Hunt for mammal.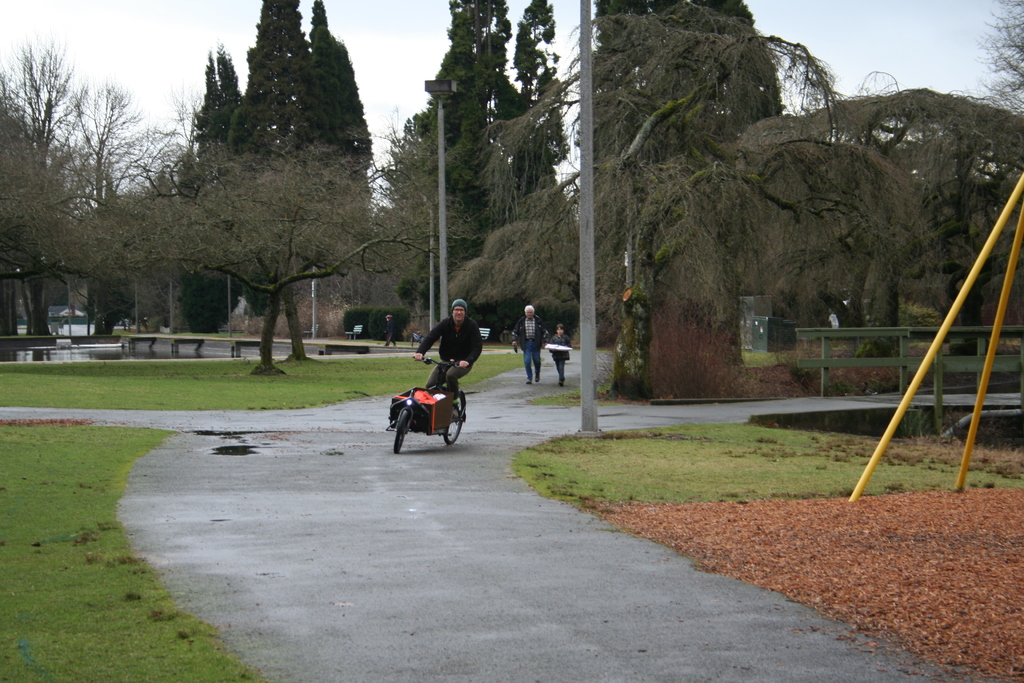
Hunted down at region(511, 304, 548, 384).
